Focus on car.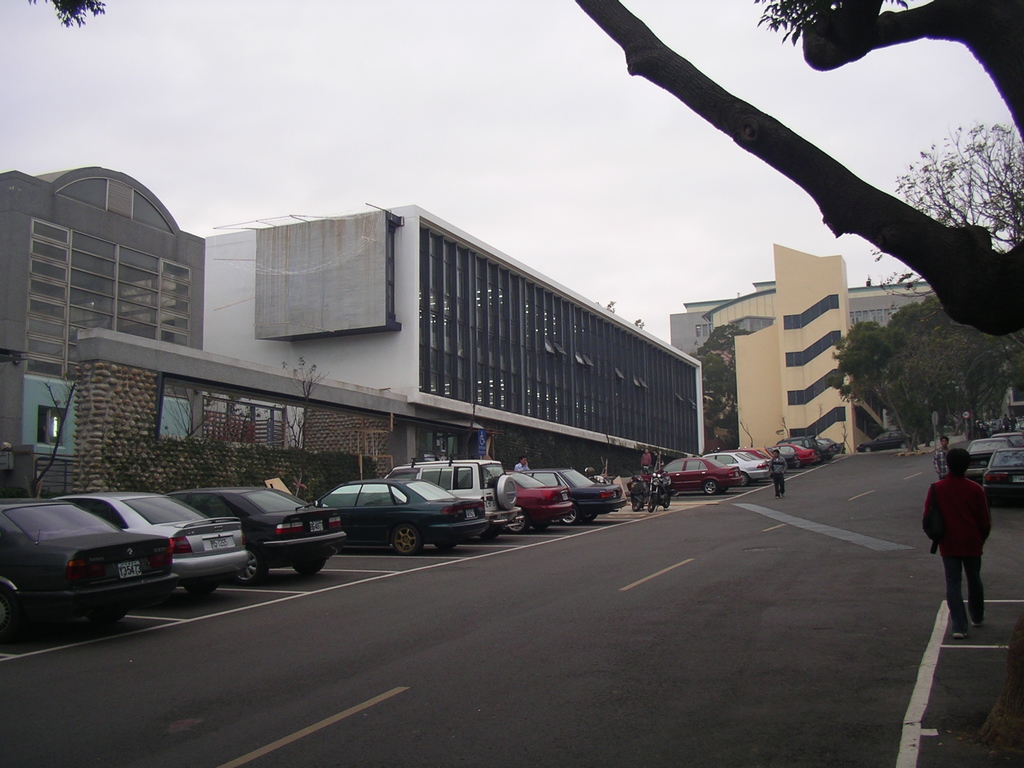
Focused at (513, 466, 634, 531).
